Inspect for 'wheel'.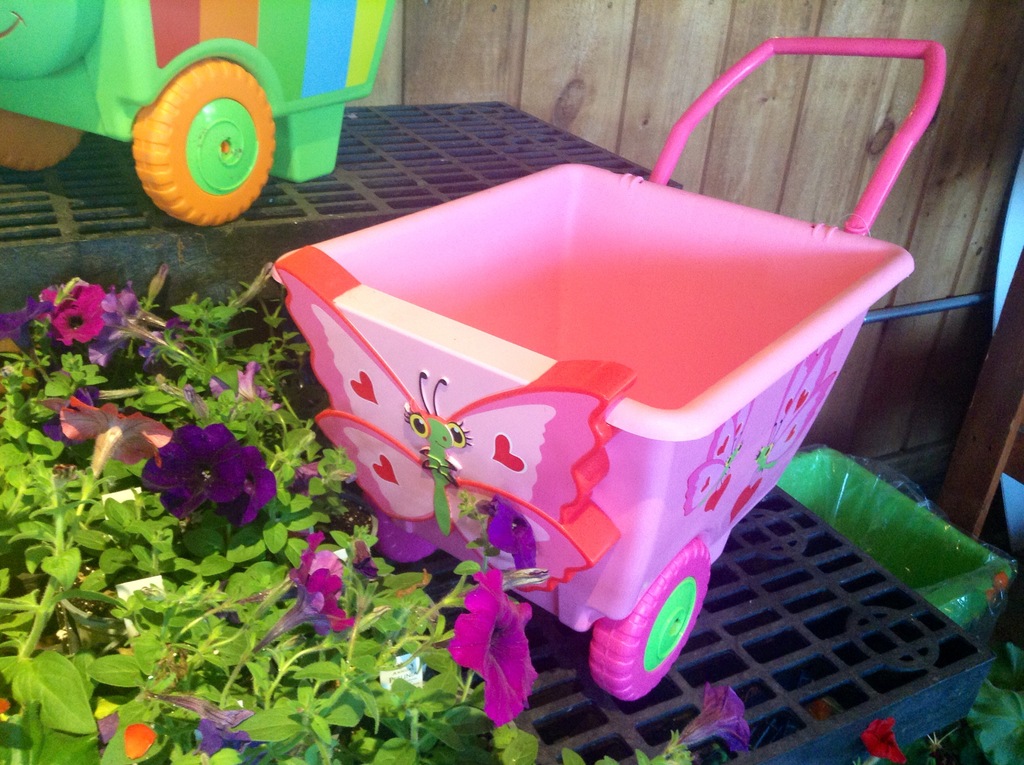
Inspection: crop(0, 108, 84, 172).
